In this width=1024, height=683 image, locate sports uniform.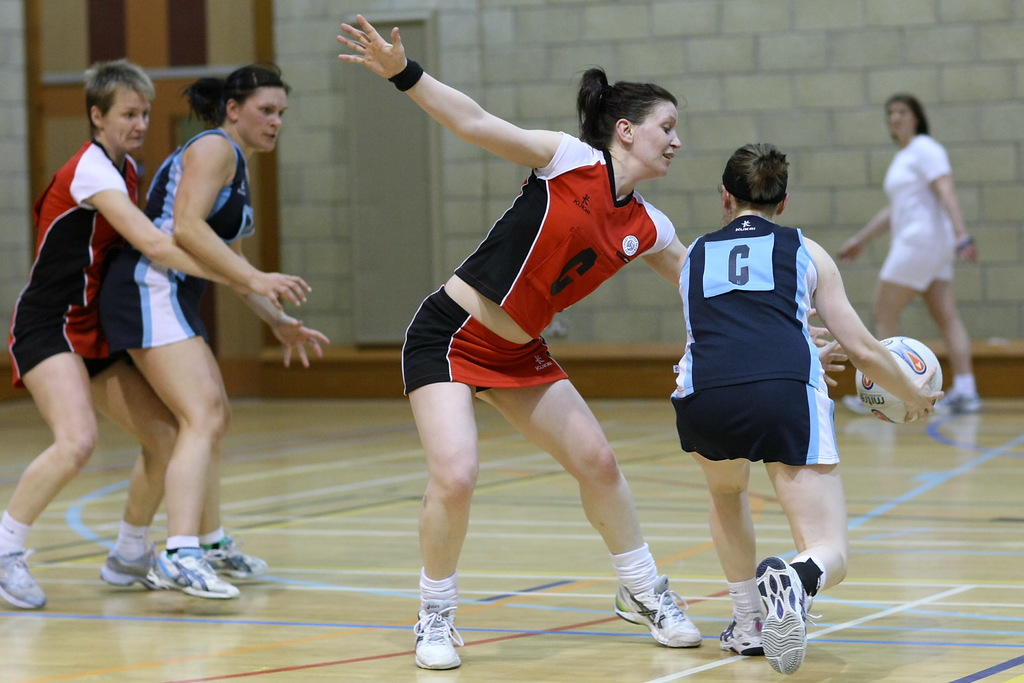
Bounding box: <region>877, 129, 959, 290</region>.
